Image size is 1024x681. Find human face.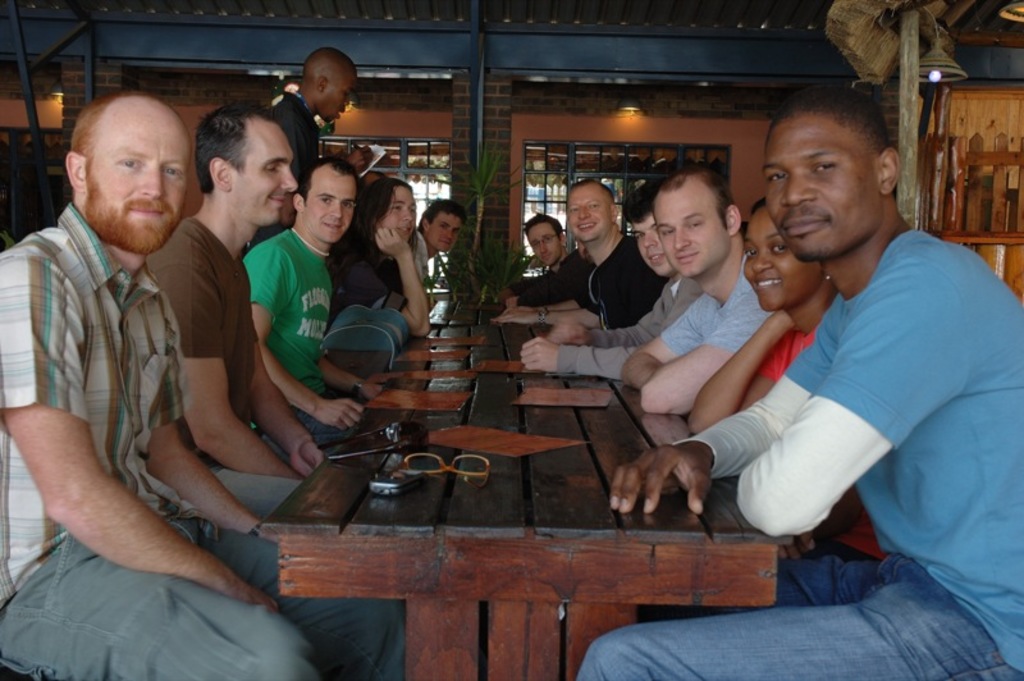
l=310, t=58, r=358, b=124.
